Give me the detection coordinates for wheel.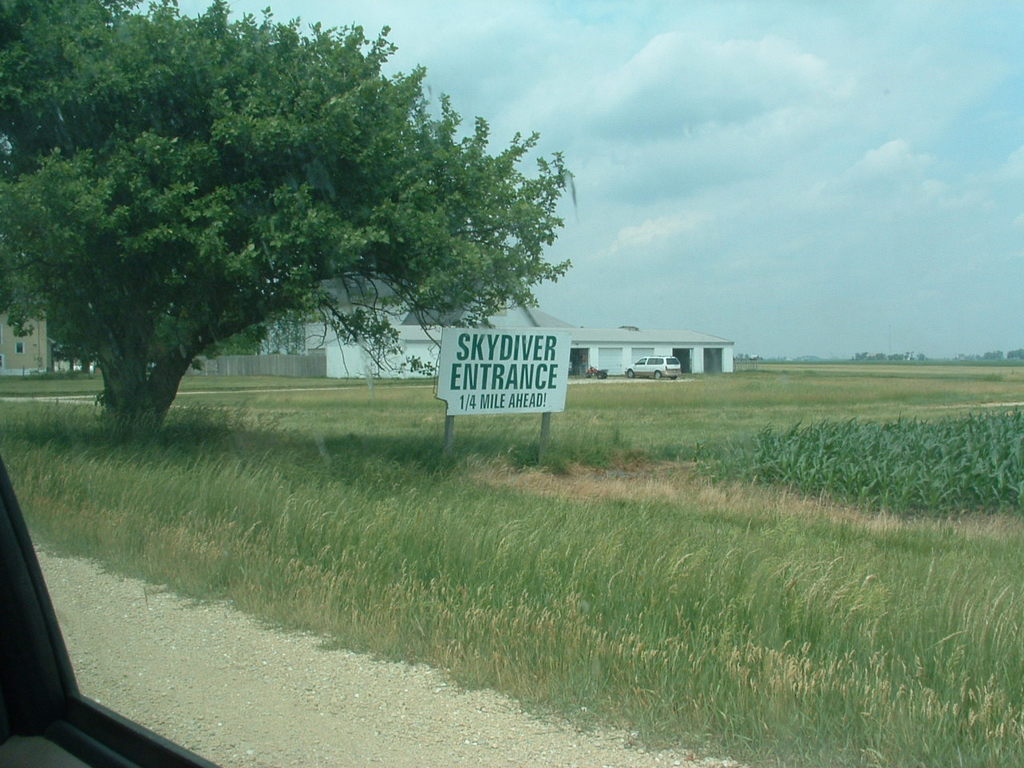
l=597, t=370, r=606, b=382.
